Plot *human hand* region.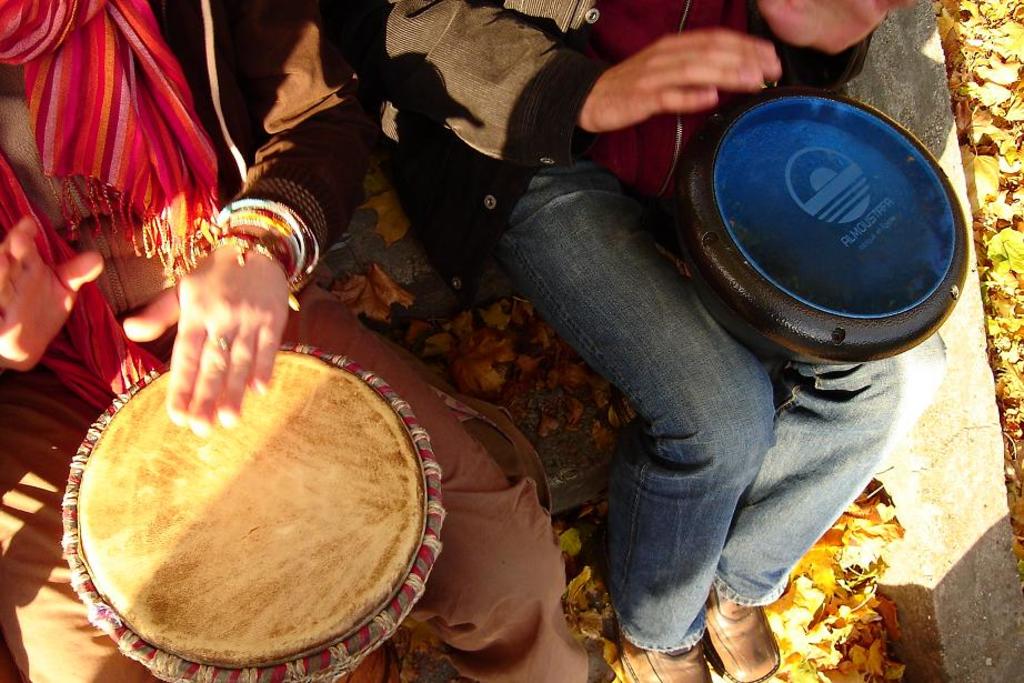
Plotted at l=759, t=0, r=923, b=54.
